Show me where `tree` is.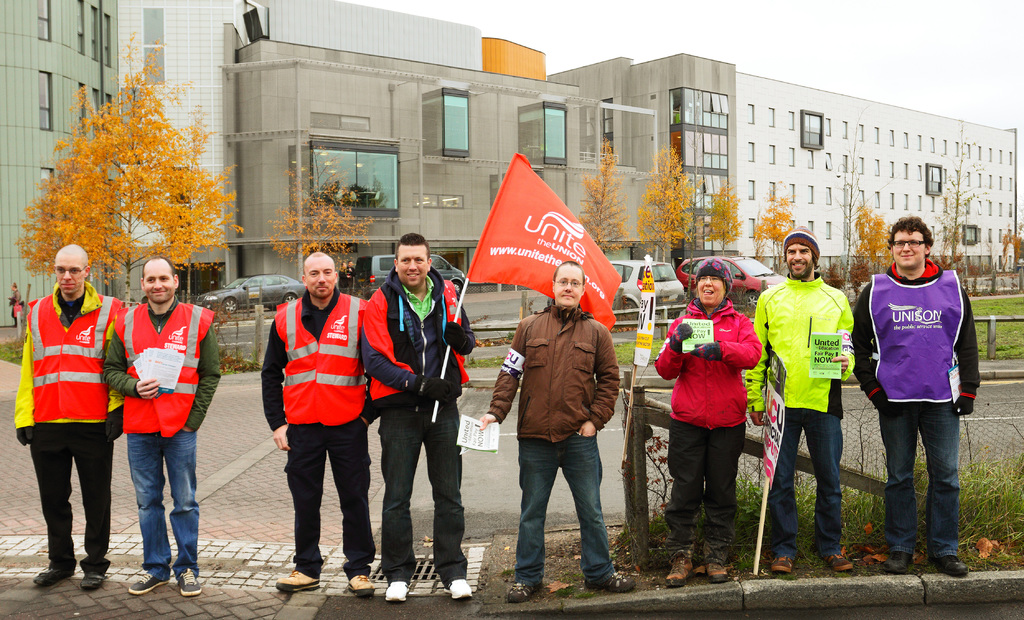
`tree` is at box=[10, 31, 248, 306].
